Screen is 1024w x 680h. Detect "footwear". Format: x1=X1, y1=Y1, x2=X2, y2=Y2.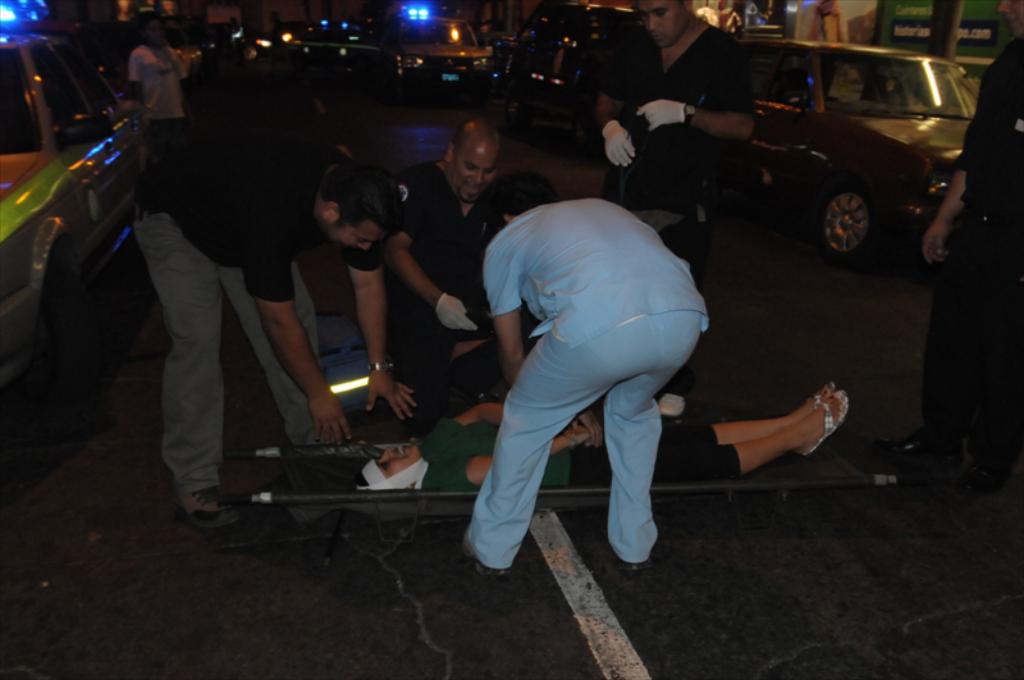
x1=961, y1=456, x2=1018, y2=494.
